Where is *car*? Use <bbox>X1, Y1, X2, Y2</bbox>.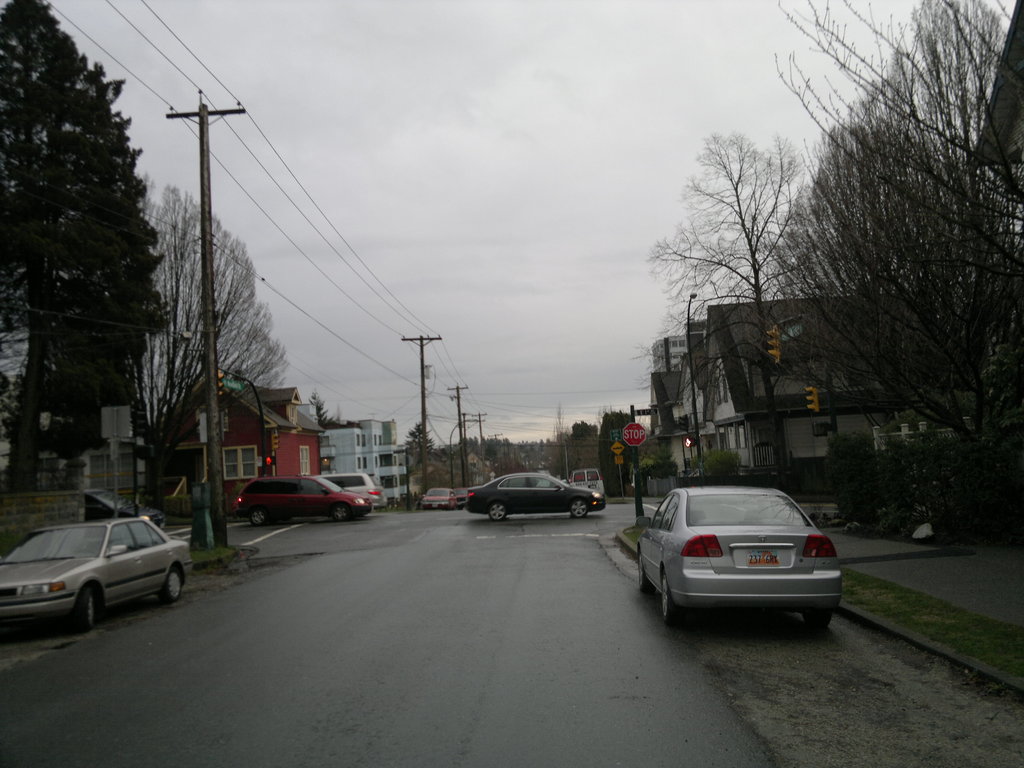
<bbox>83, 485, 172, 525</bbox>.
